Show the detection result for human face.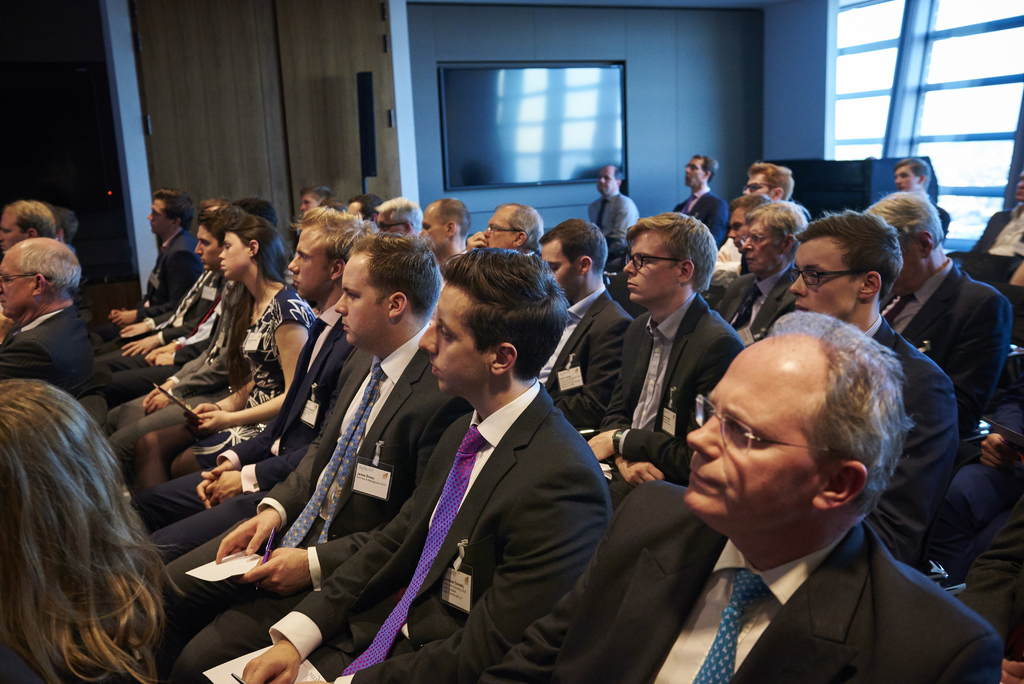
l=685, t=157, r=703, b=186.
